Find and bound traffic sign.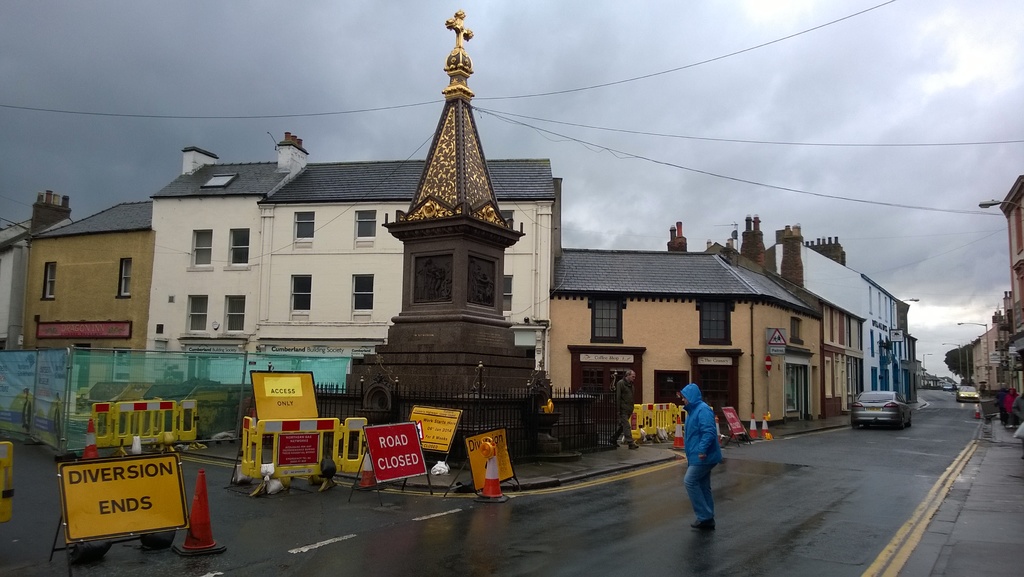
Bound: left=461, top=433, right=519, bottom=492.
